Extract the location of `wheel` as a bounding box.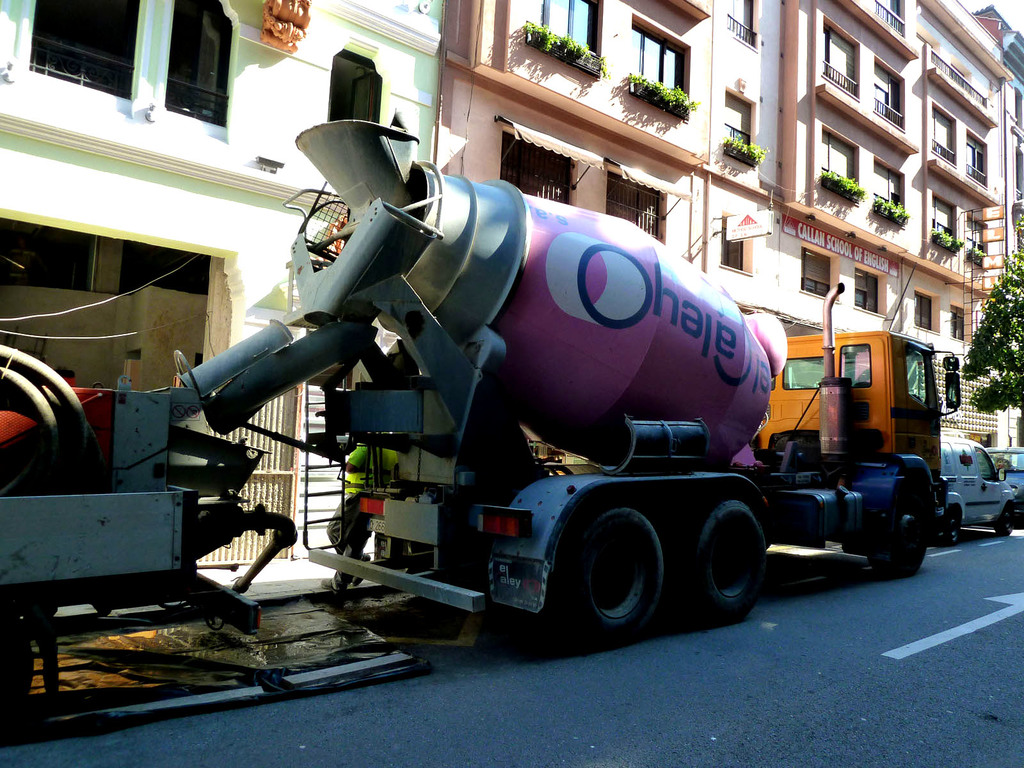
x1=865, y1=483, x2=933, y2=585.
